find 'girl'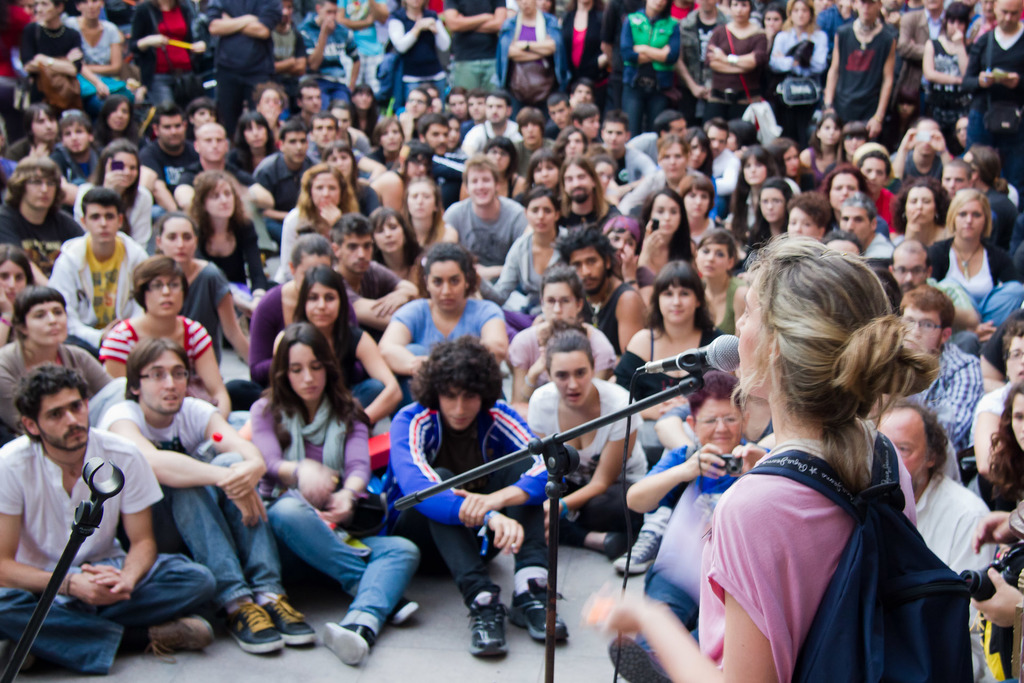
crop(612, 260, 728, 460)
